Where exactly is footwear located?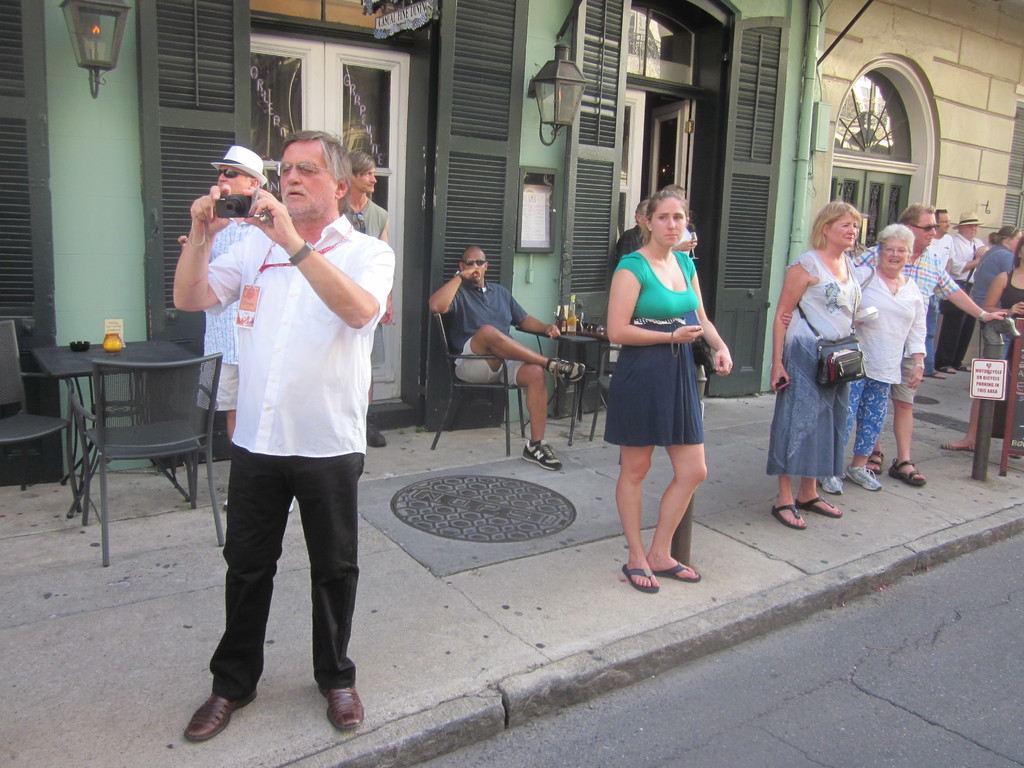
Its bounding box is 657 559 700 584.
